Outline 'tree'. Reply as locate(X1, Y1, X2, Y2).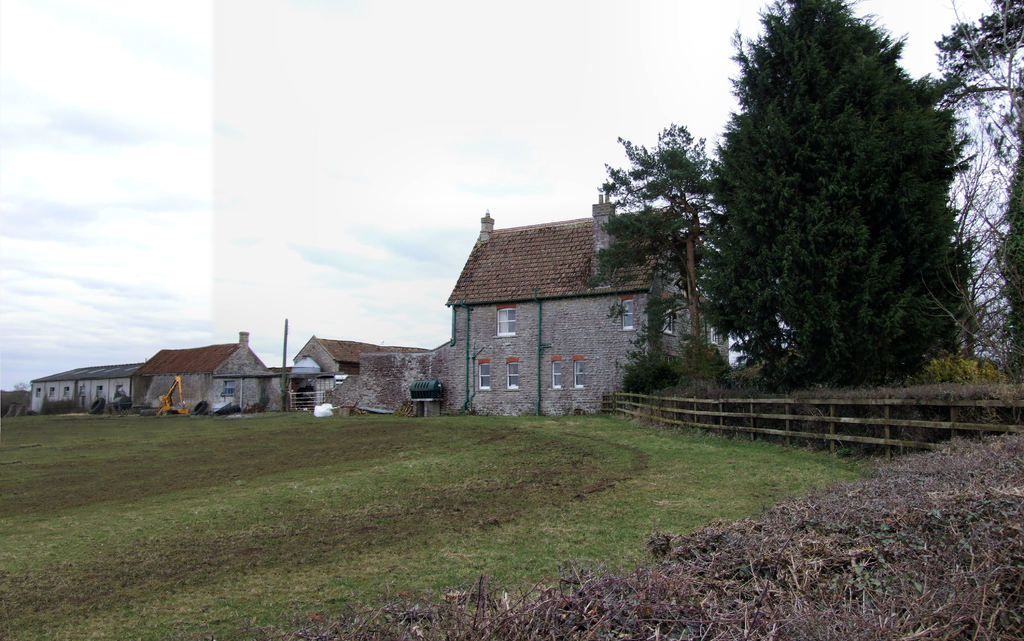
locate(929, 0, 1022, 377).
